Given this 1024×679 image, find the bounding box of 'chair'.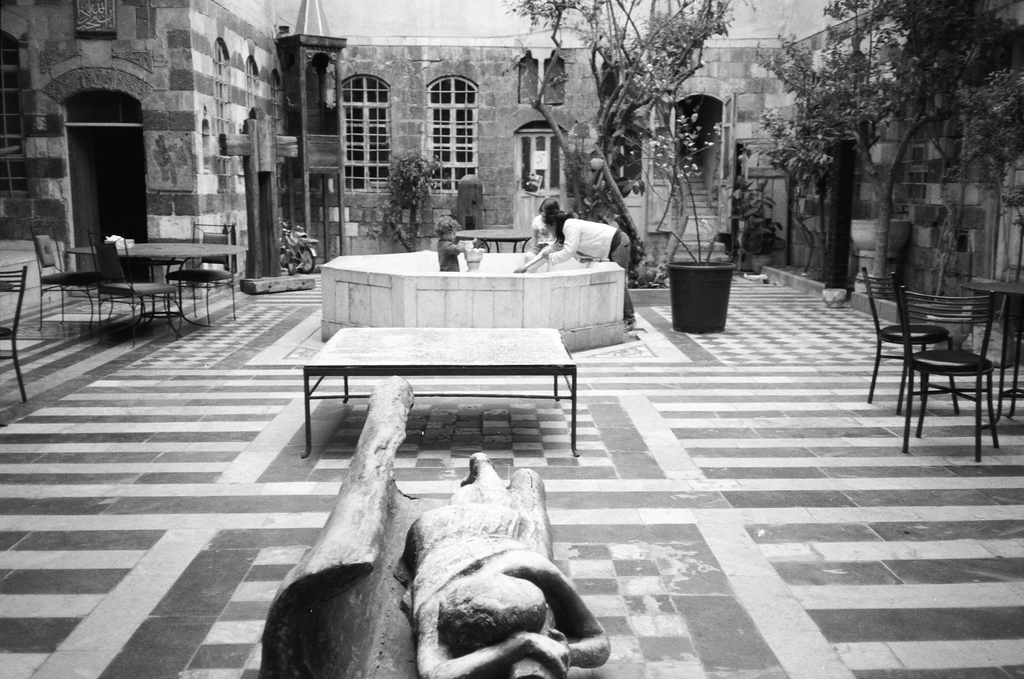
Rect(899, 285, 992, 466).
